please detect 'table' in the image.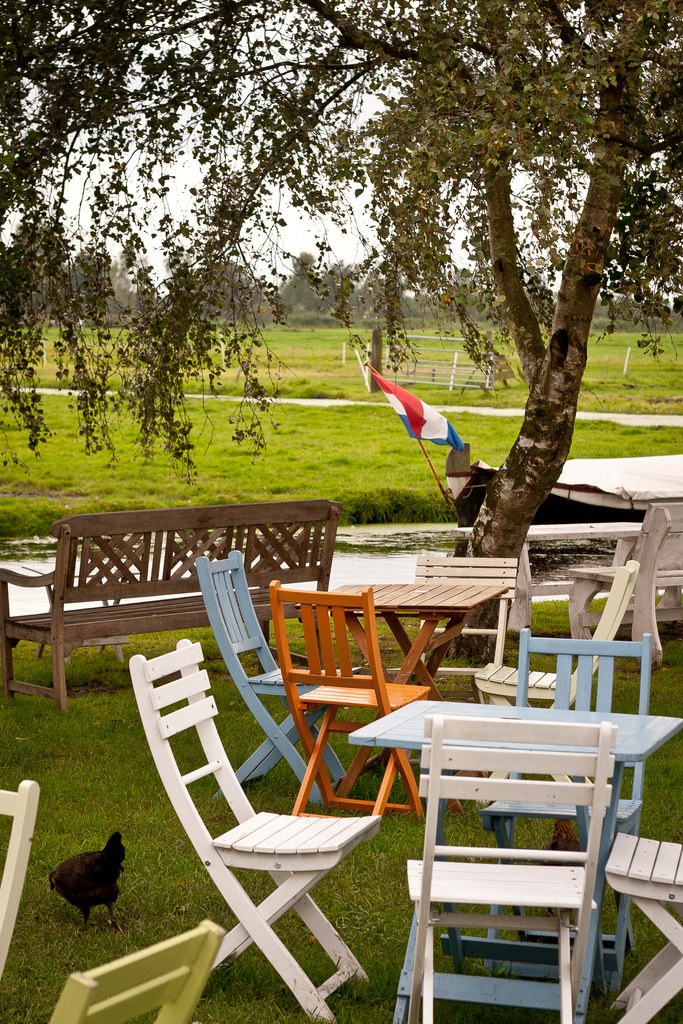
select_region(295, 574, 514, 755).
